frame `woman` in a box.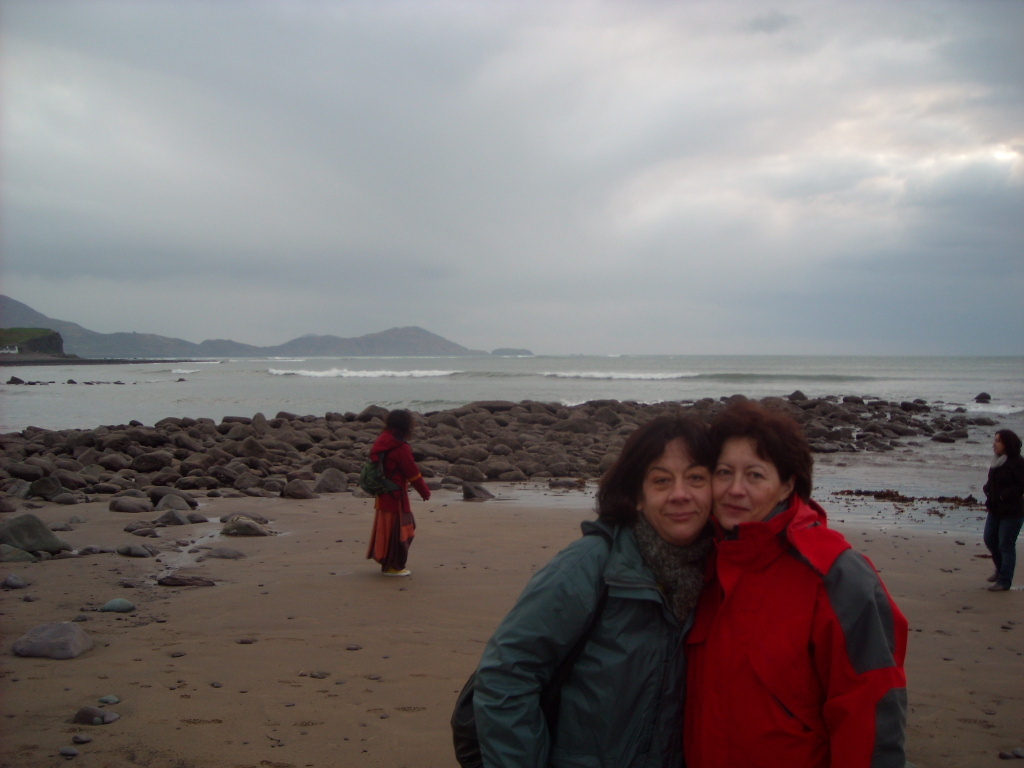
(367,408,430,582).
